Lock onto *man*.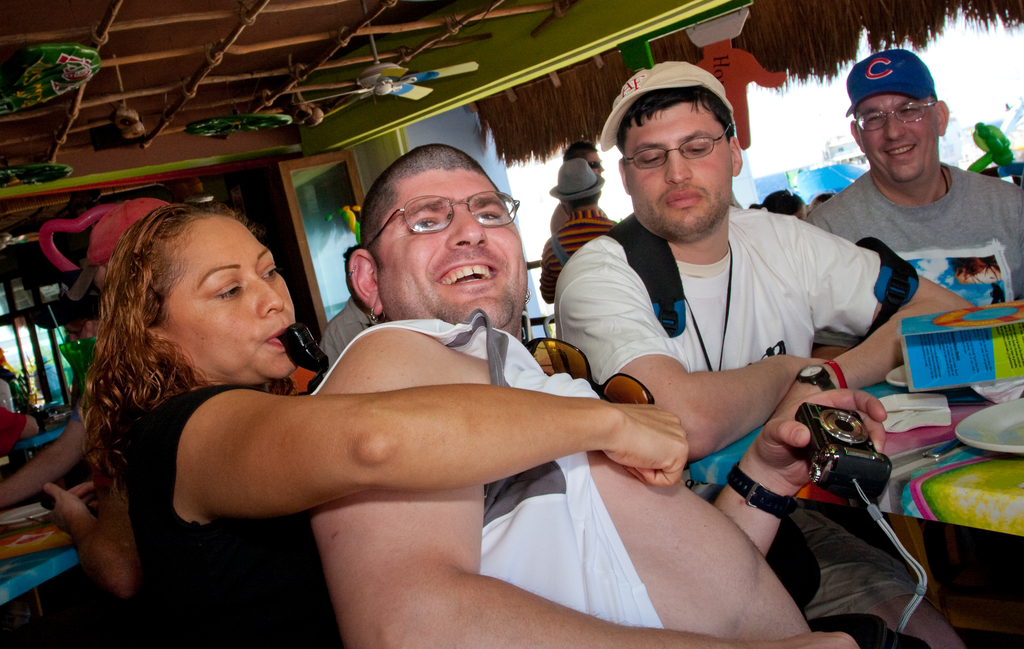
Locked: (x1=536, y1=159, x2=620, y2=306).
